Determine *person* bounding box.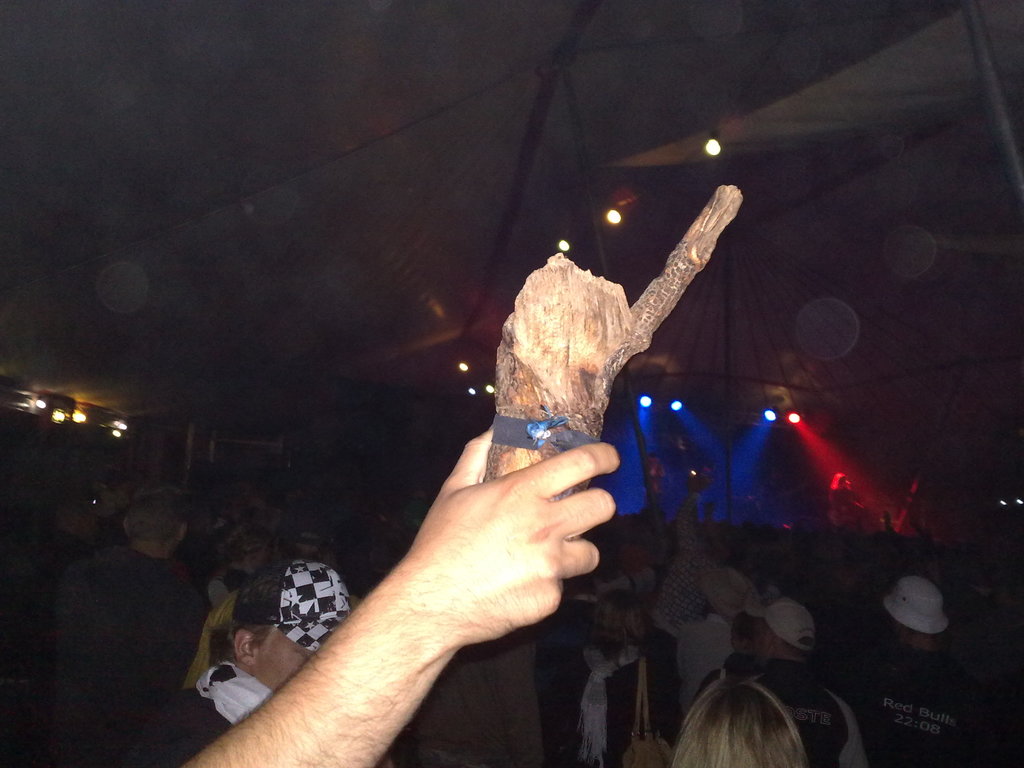
Determined: 856 586 978 751.
